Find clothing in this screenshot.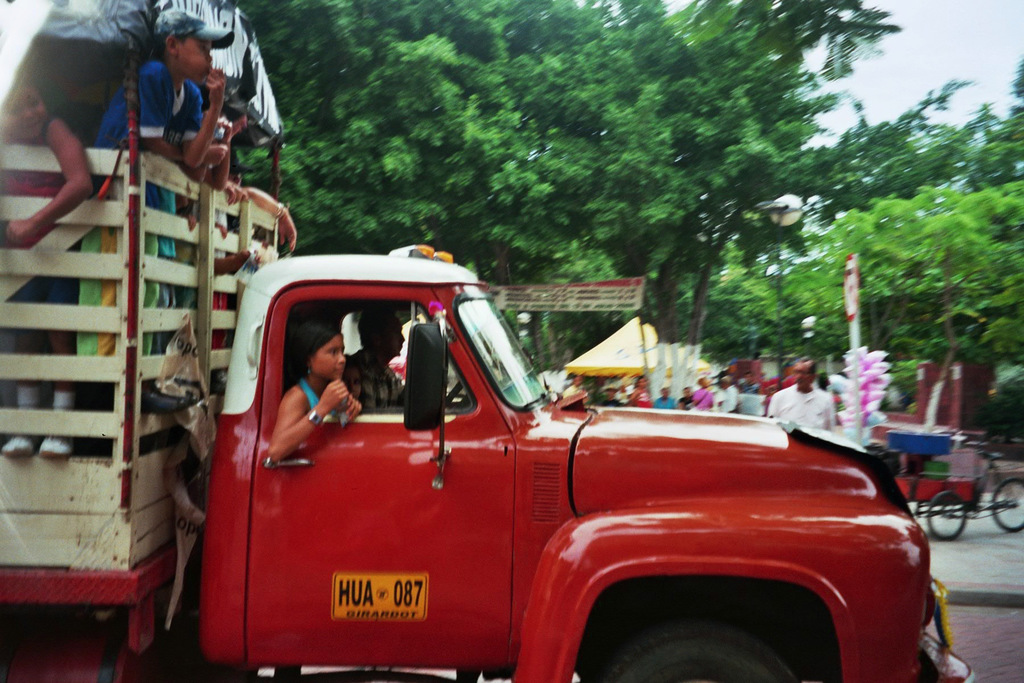
The bounding box for clothing is <box>81,60,215,383</box>.
